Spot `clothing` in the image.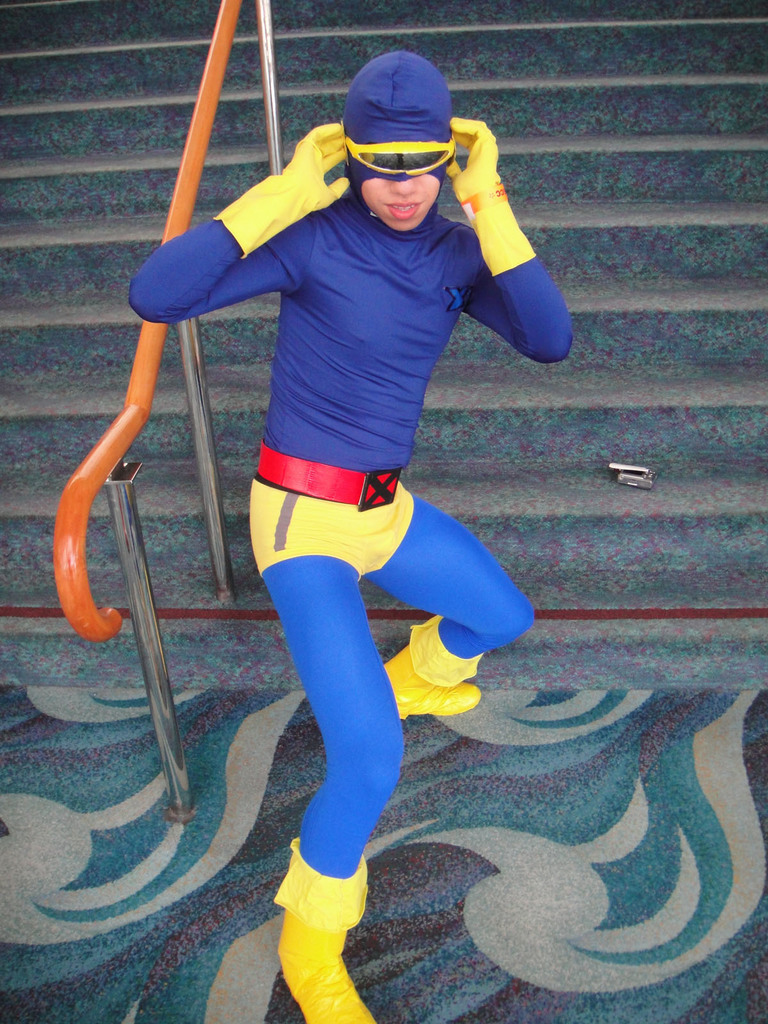
`clothing` found at [117,54,548,854].
